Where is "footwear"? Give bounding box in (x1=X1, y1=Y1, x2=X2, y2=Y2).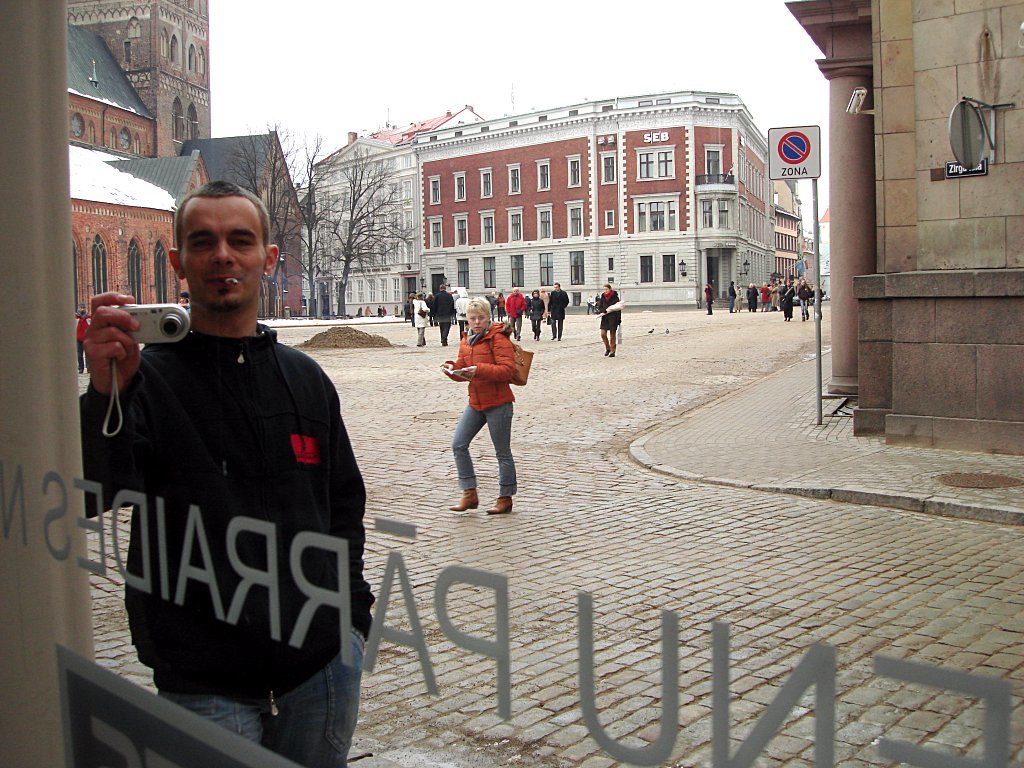
(x1=449, y1=489, x2=480, y2=515).
